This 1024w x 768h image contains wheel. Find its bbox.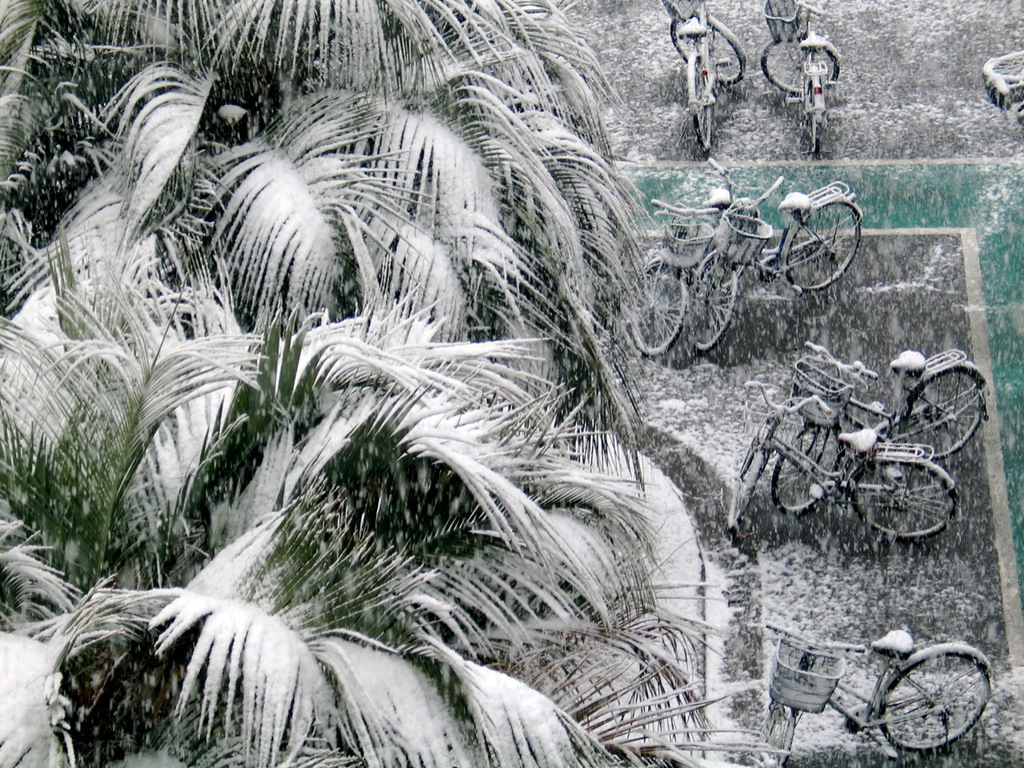
(879, 645, 994, 747).
